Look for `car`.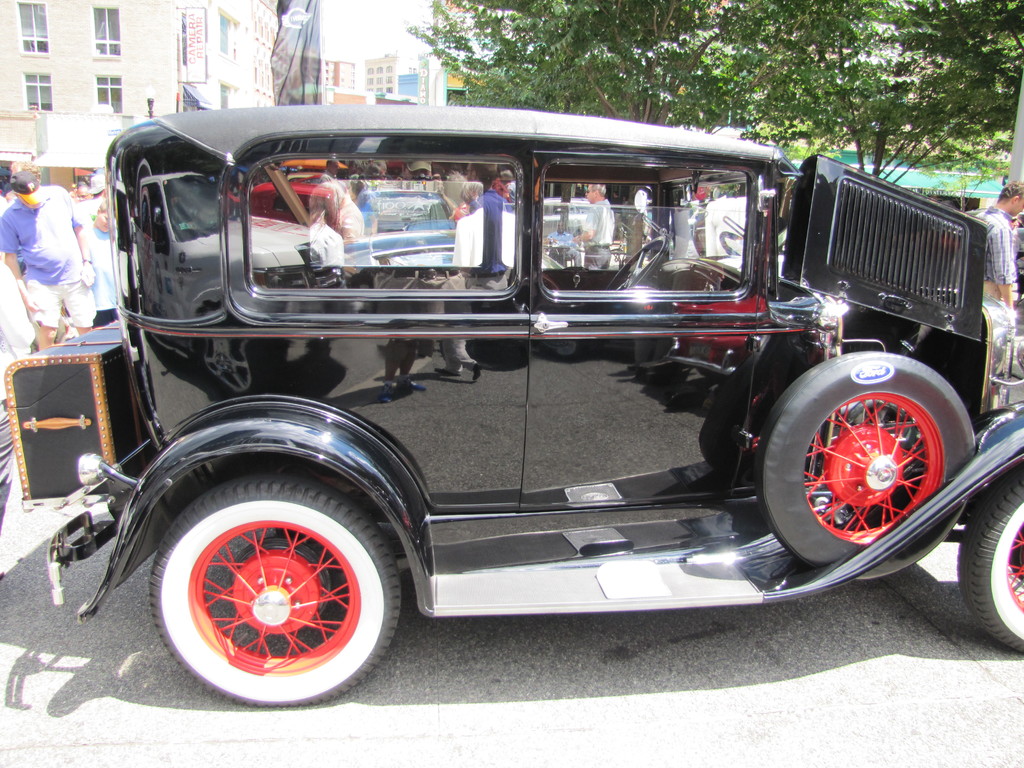
Found: [x1=692, y1=204, x2=707, y2=259].
